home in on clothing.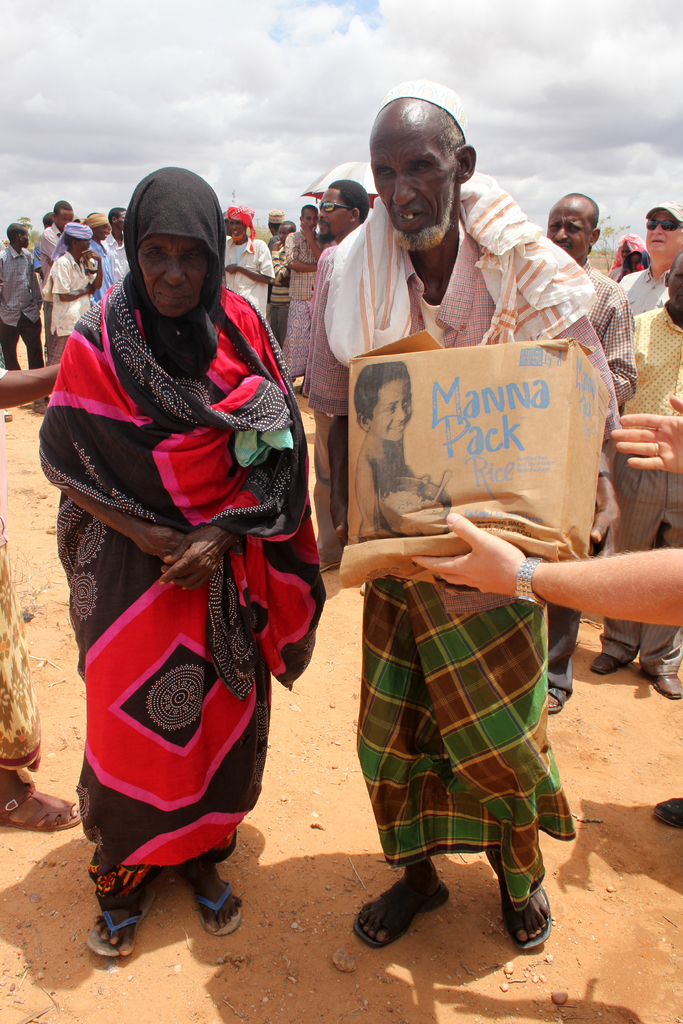
Homed in at 0,246,56,369.
